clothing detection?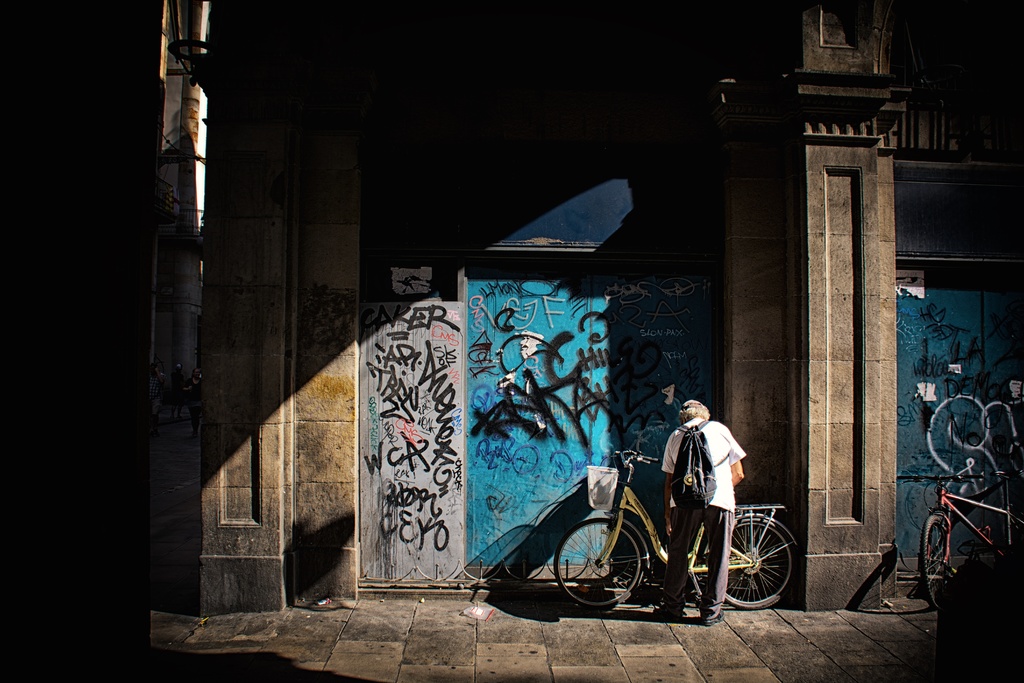
<region>667, 386, 756, 602</region>
